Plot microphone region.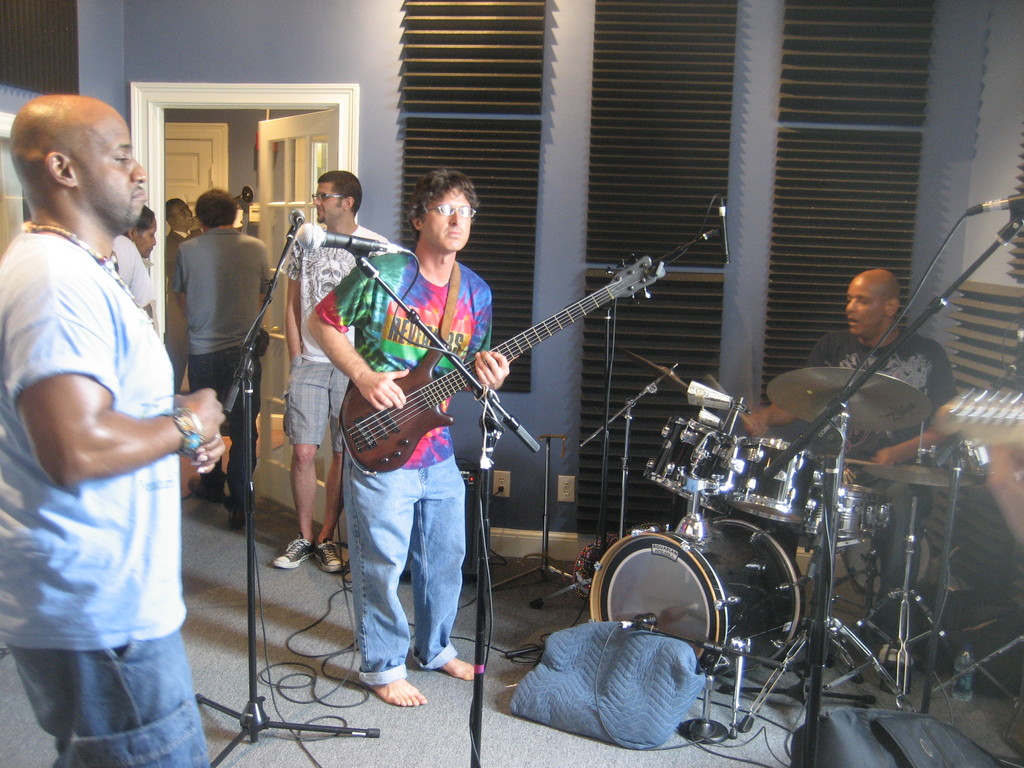
Plotted at [x1=292, y1=222, x2=376, y2=249].
